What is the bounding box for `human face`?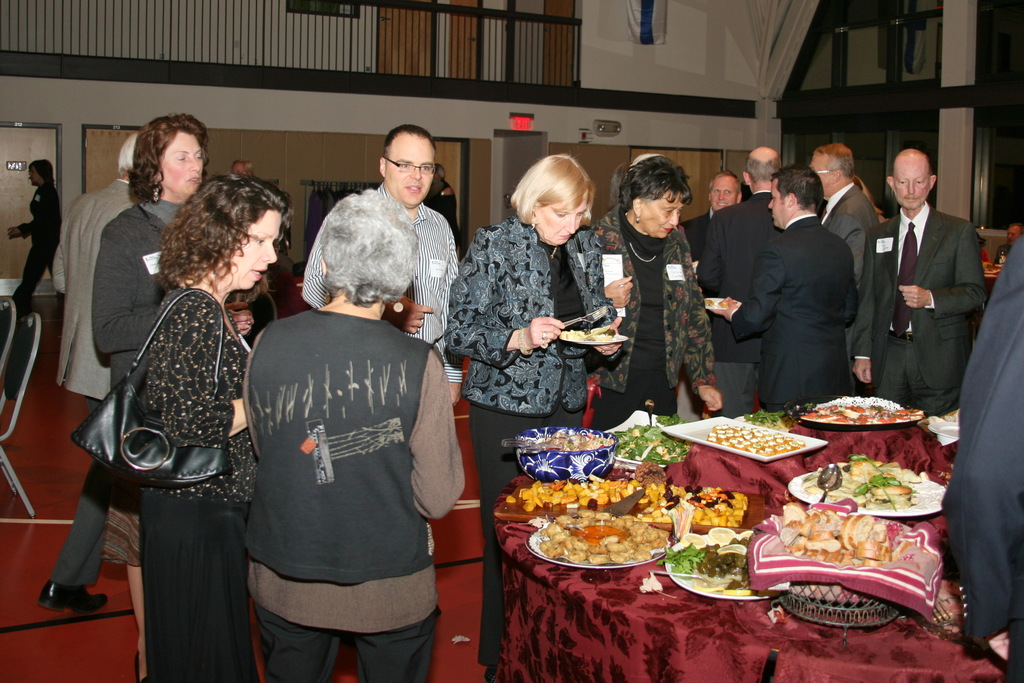
(897, 155, 936, 207).
